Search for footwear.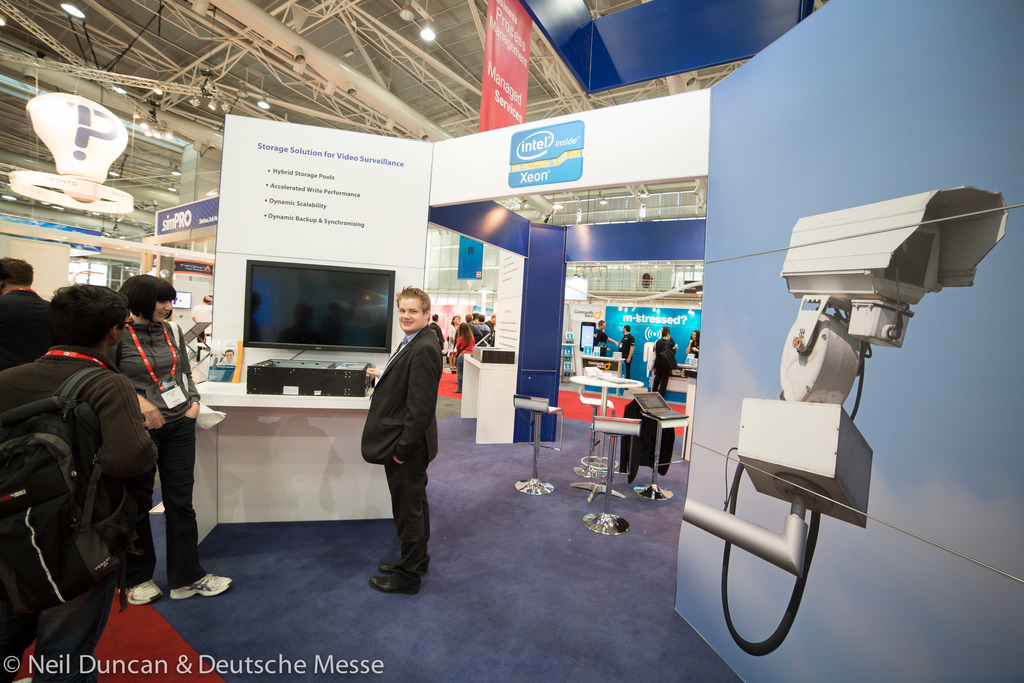
Found at <bbox>380, 555, 428, 570</bbox>.
